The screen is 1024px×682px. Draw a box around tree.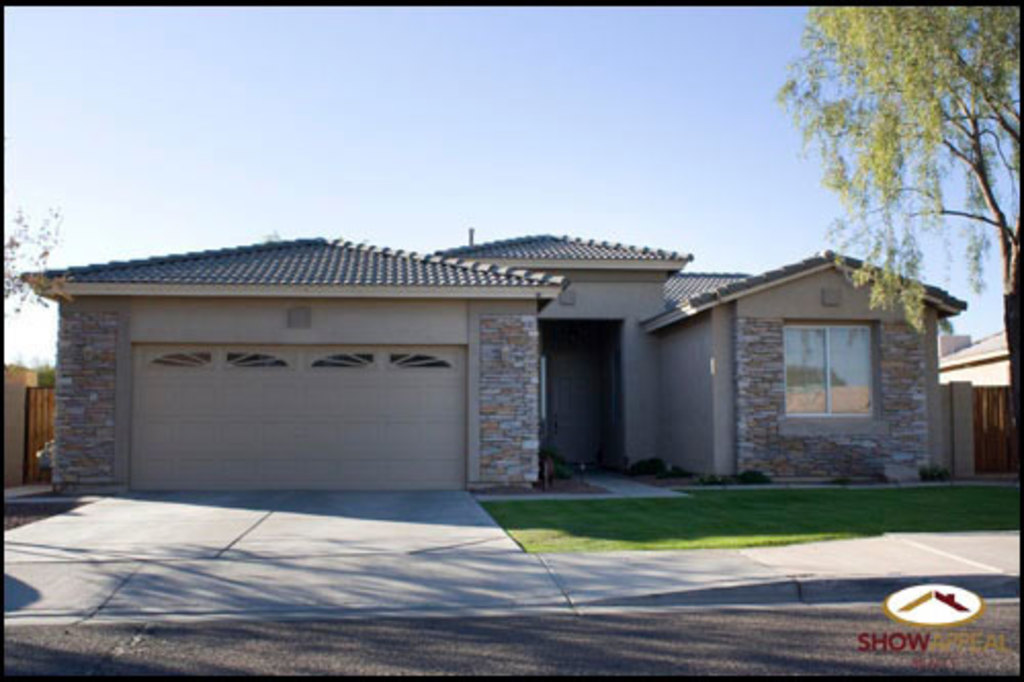
741:27:1008:319.
